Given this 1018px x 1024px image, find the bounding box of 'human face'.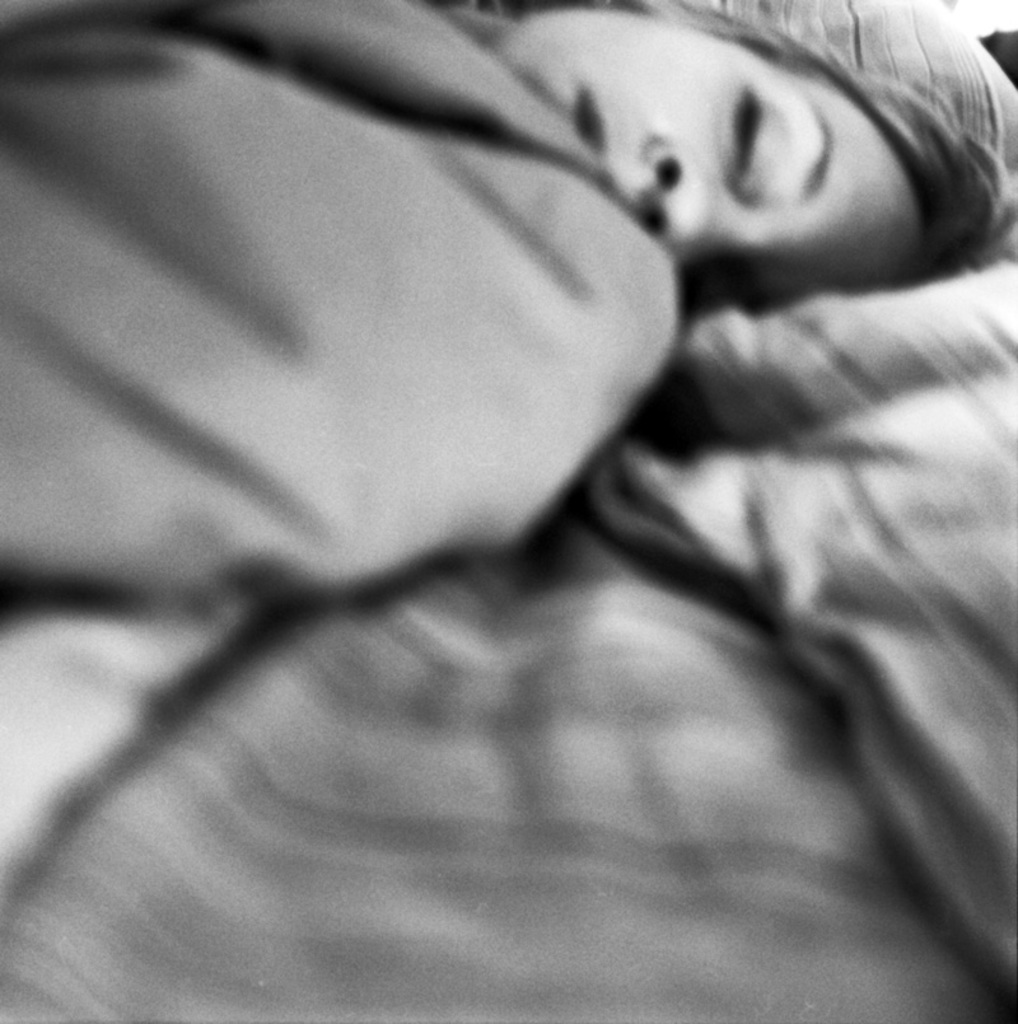
<bbox>499, 9, 924, 312</bbox>.
